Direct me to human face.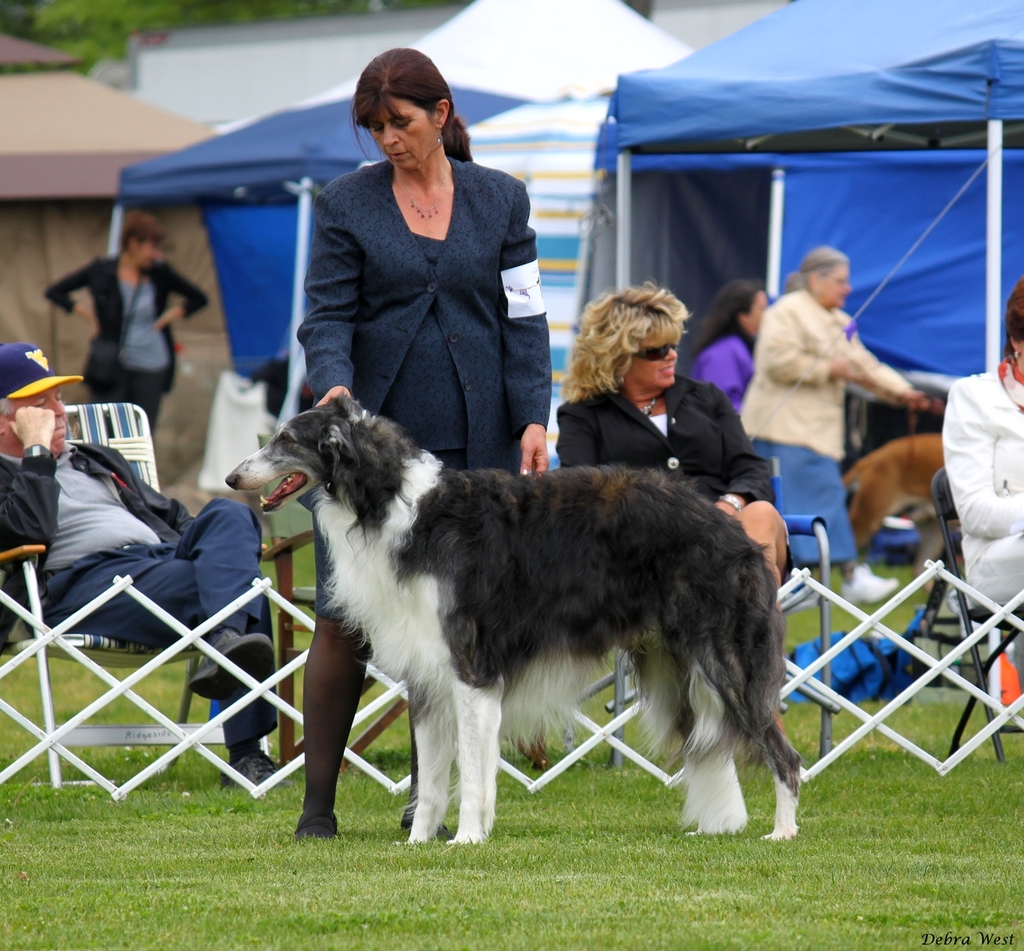
Direction: 744:296:772:342.
